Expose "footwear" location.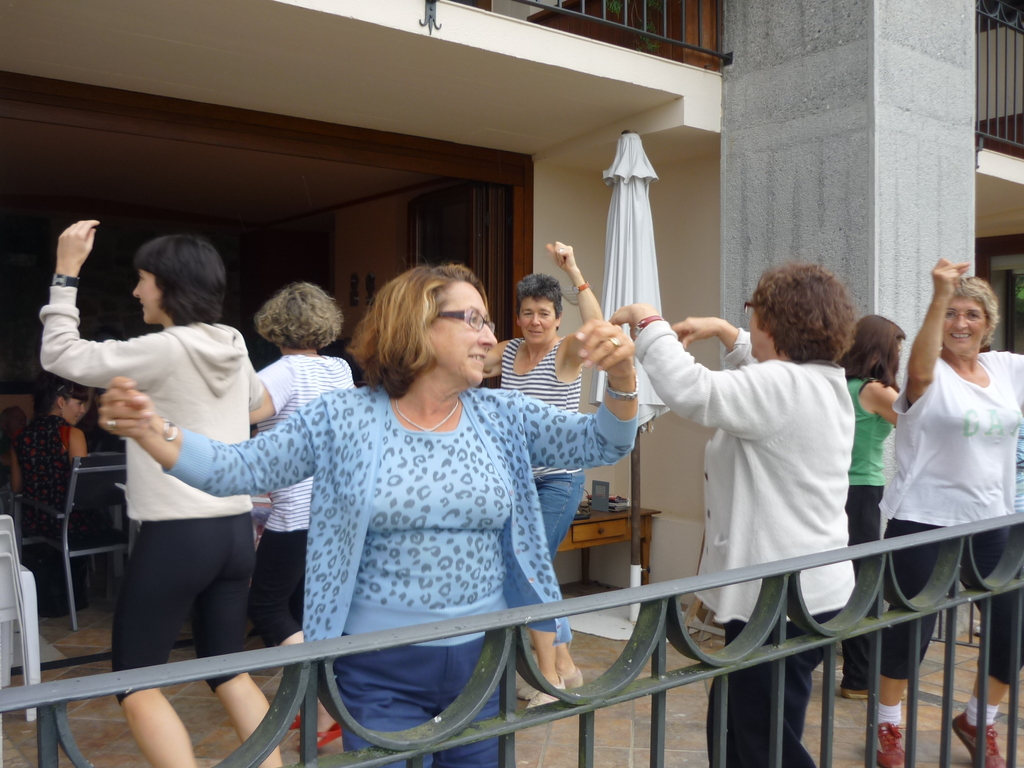
Exposed at rect(554, 665, 585, 688).
